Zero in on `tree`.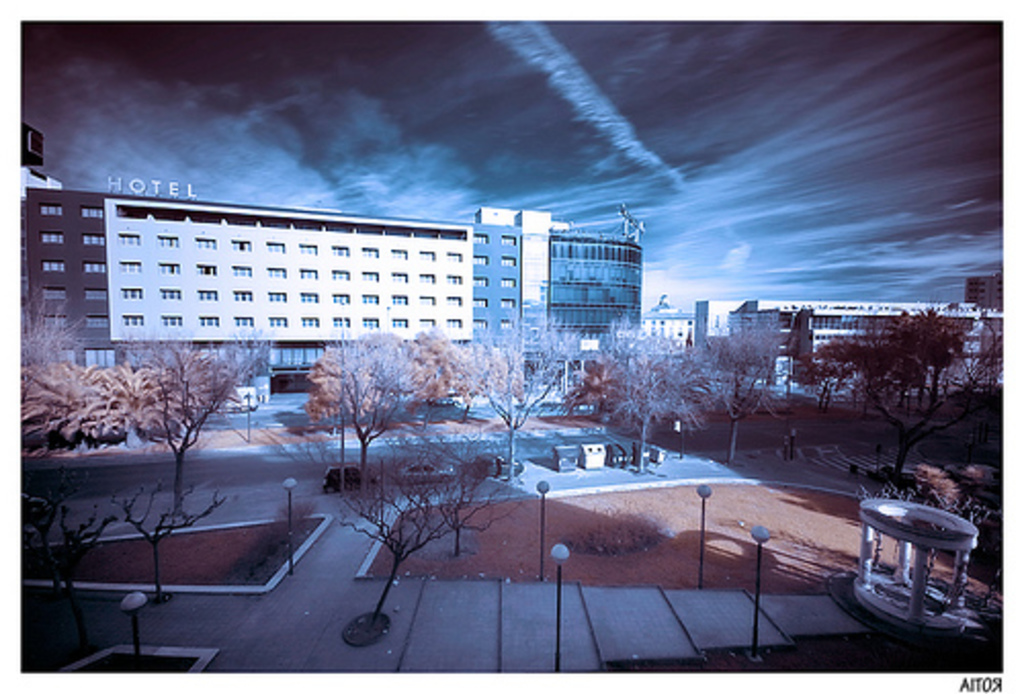
Zeroed in: bbox(369, 328, 612, 436).
